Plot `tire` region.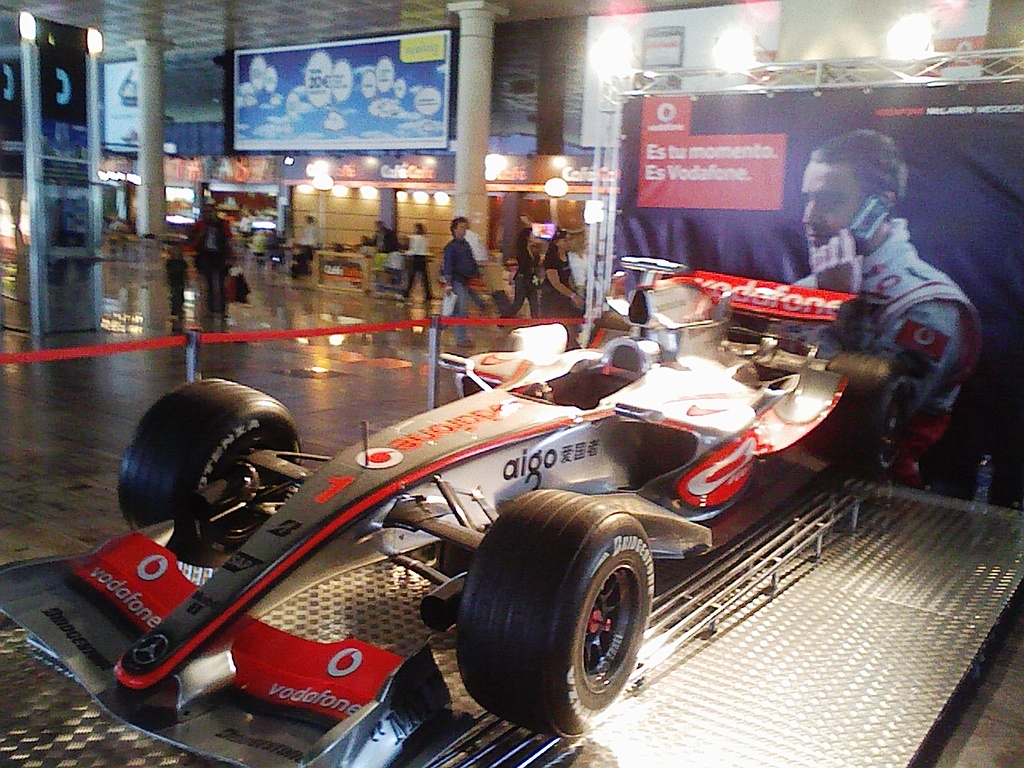
Plotted at 818,347,925,479.
